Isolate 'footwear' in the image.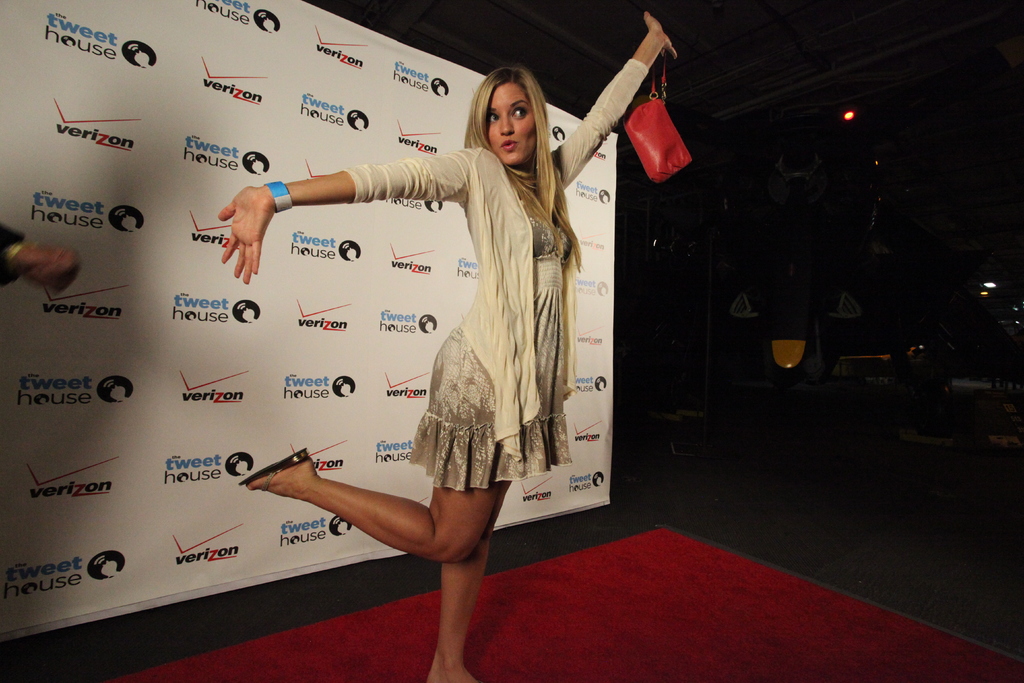
Isolated region: <region>232, 454, 310, 488</region>.
